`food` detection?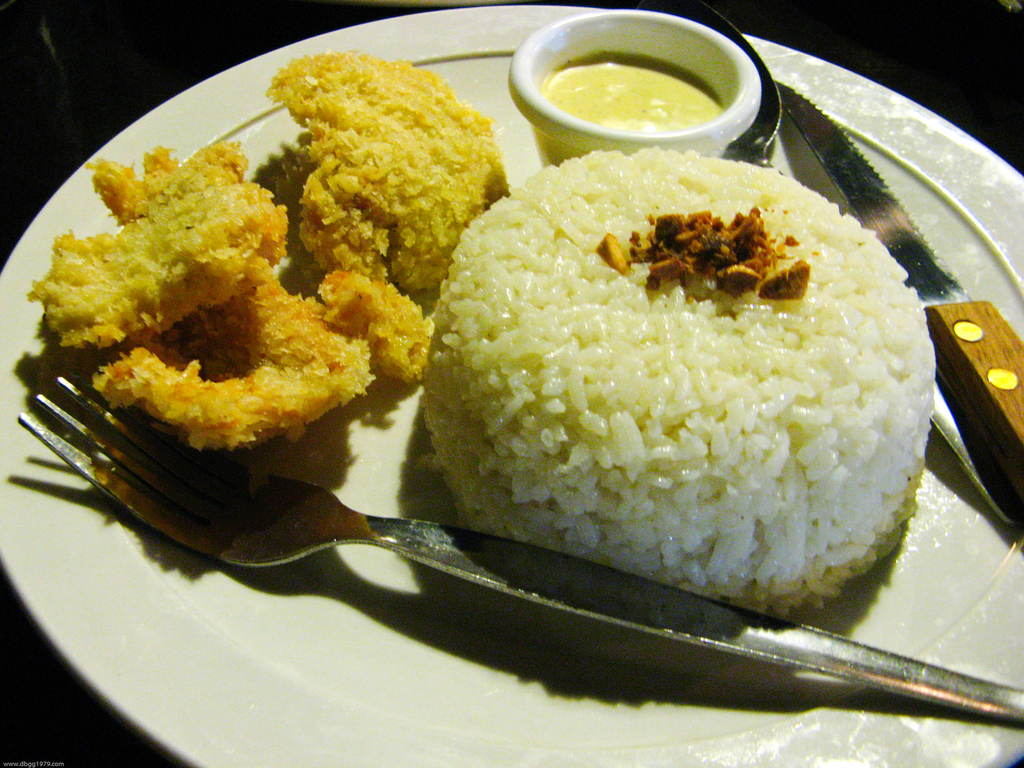
box(541, 49, 721, 137)
